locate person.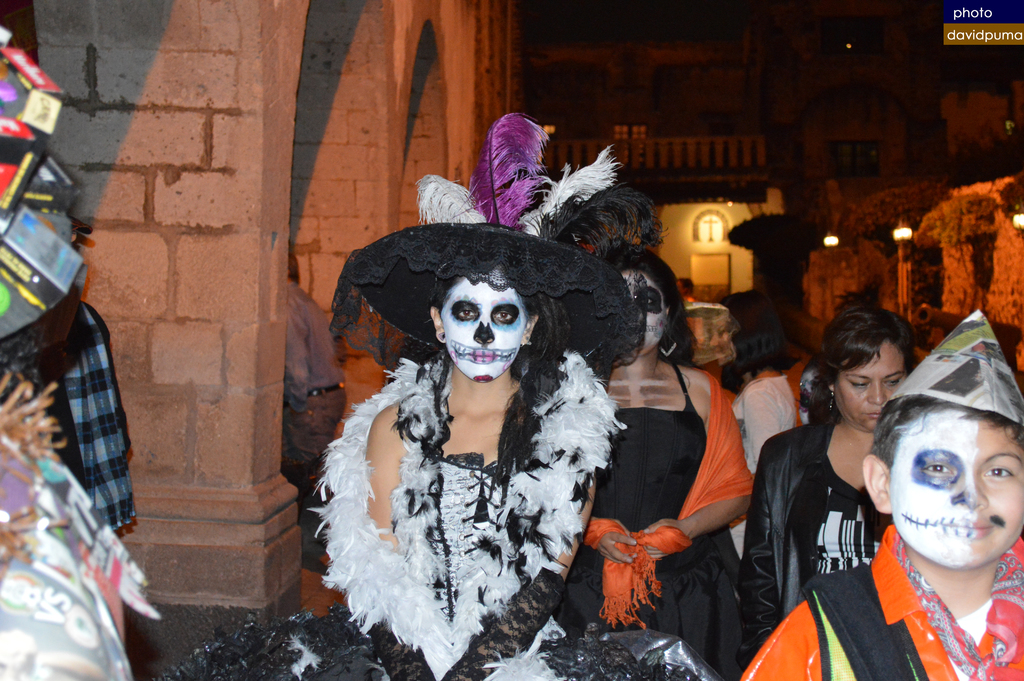
Bounding box: l=171, t=114, r=728, b=680.
